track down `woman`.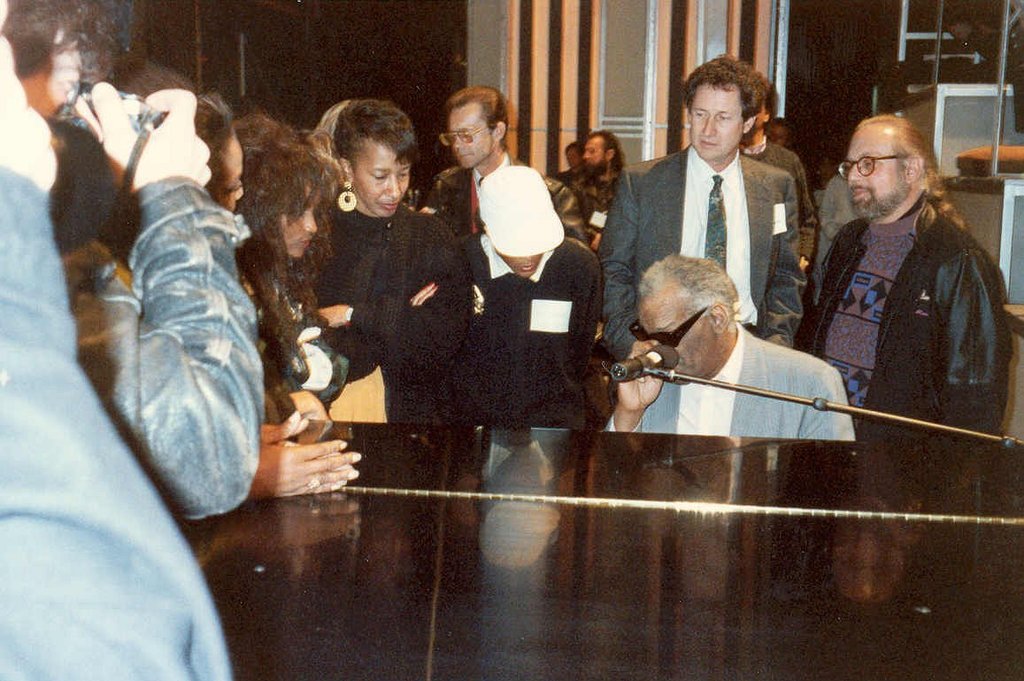
Tracked to bbox=(220, 112, 345, 406).
